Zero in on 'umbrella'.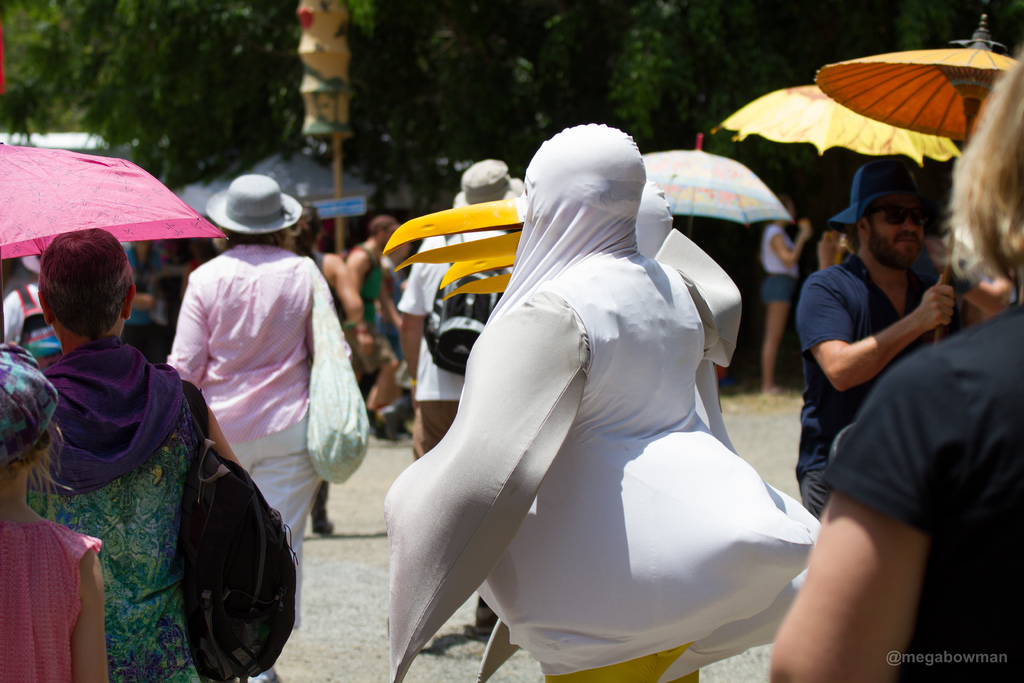
Zeroed in: BBox(712, 85, 964, 171).
